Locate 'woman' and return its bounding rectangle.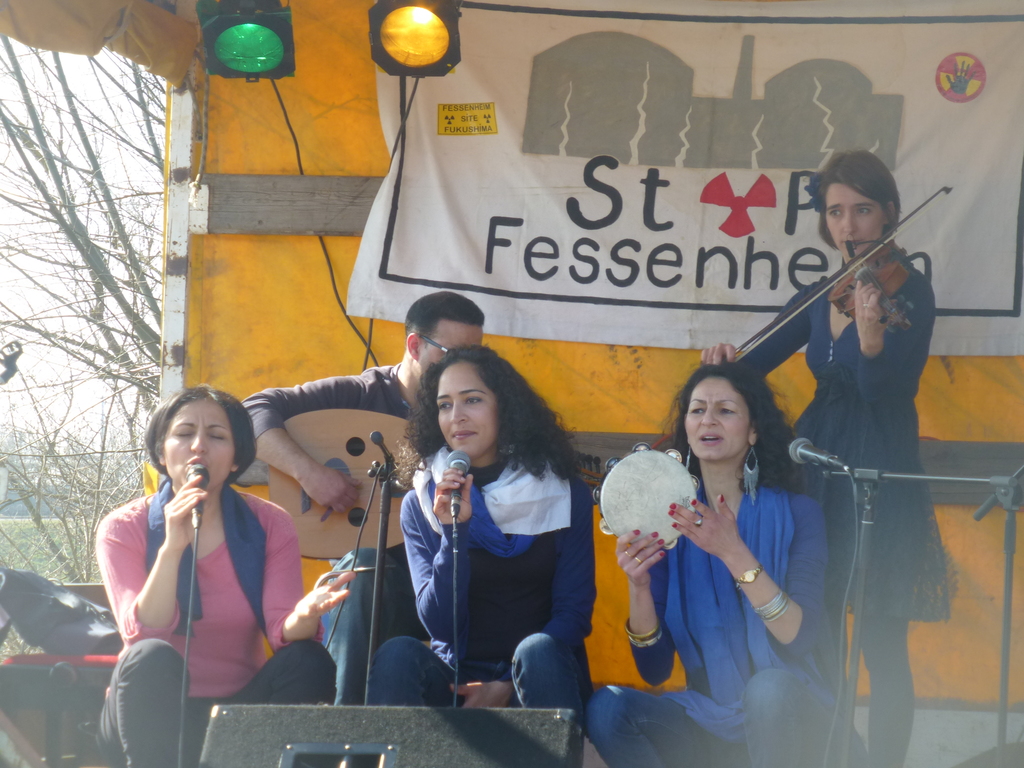
(x1=700, y1=152, x2=952, y2=767).
